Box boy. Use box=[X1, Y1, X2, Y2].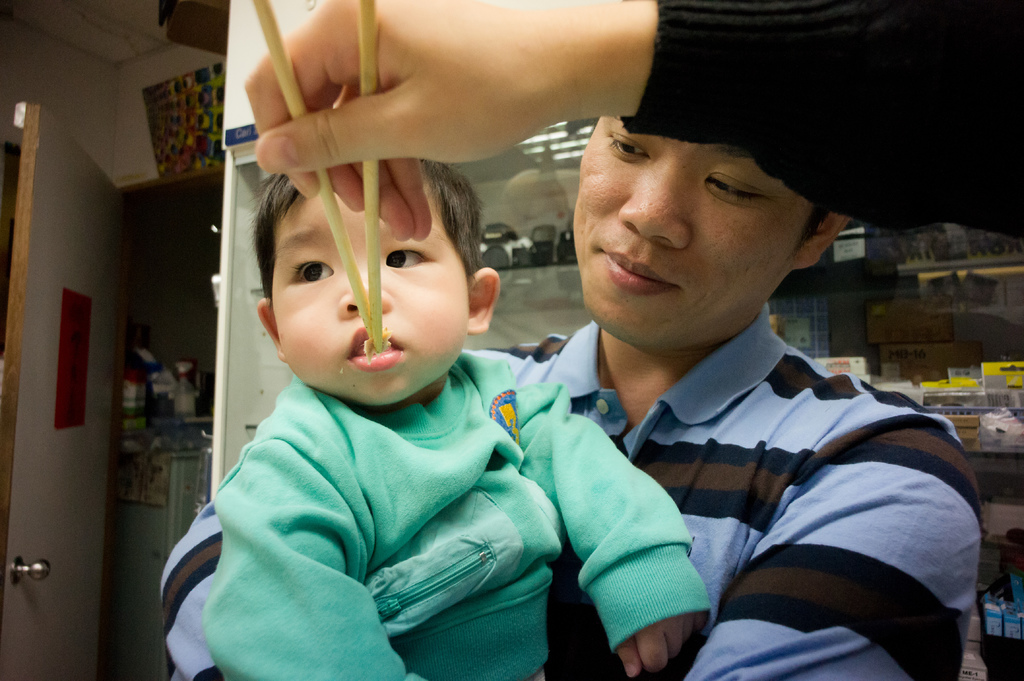
box=[158, 52, 612, 661].
